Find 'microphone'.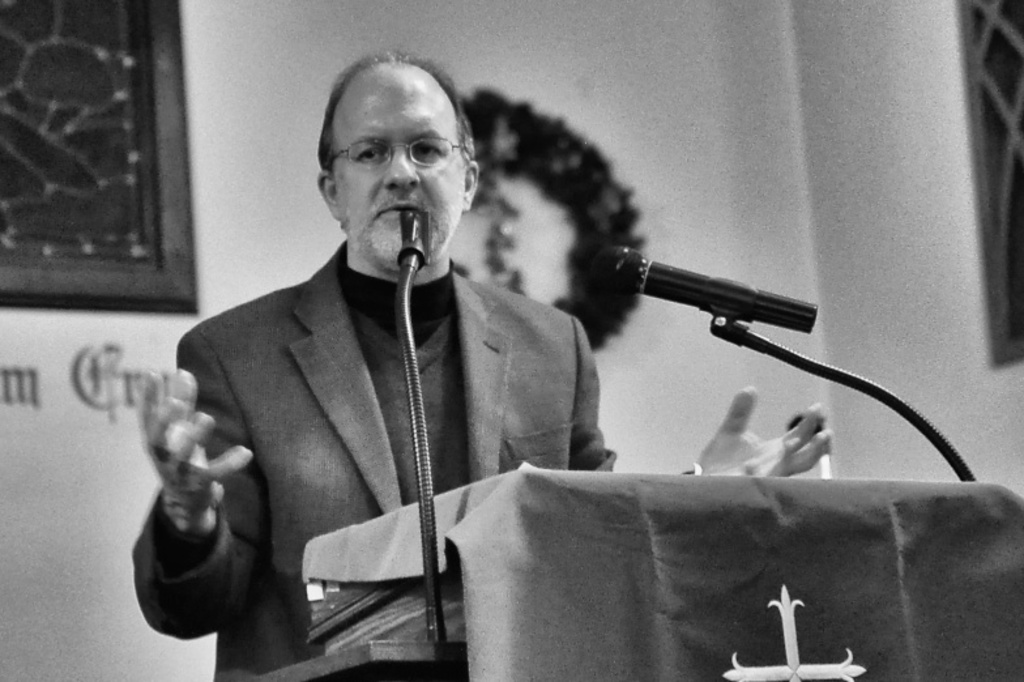
{"left": 551, "top": 230, "right": 846, "bottom": 346}.
